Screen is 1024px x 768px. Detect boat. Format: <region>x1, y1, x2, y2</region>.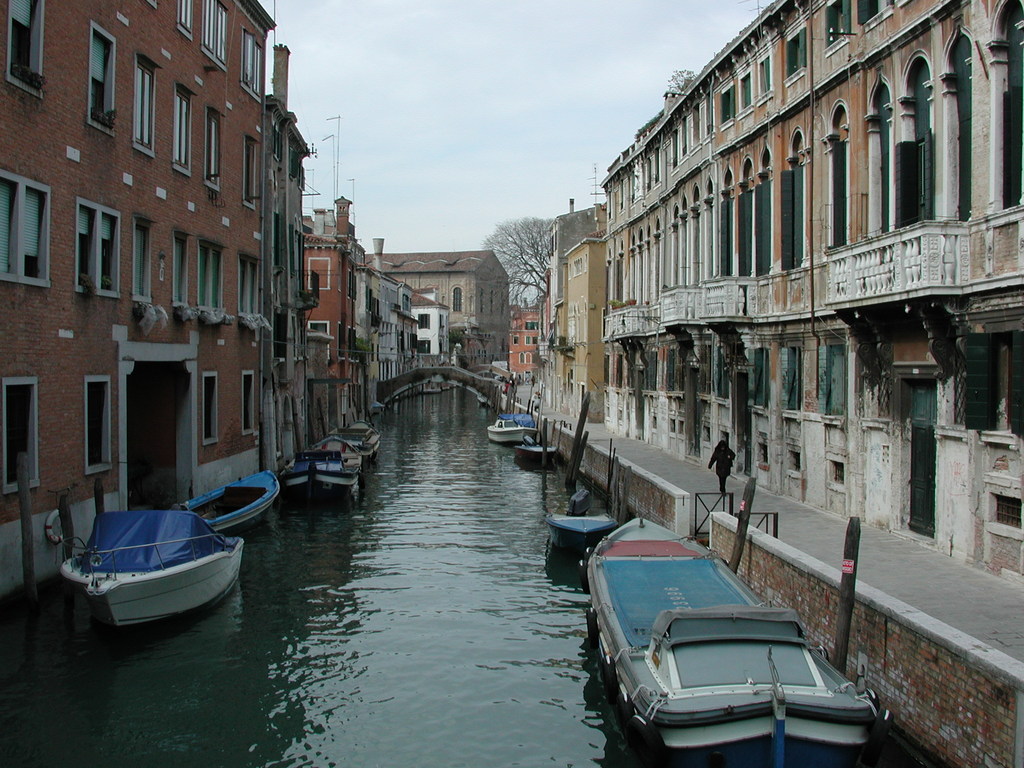
<region>585, 515, 885, 767</region>.
